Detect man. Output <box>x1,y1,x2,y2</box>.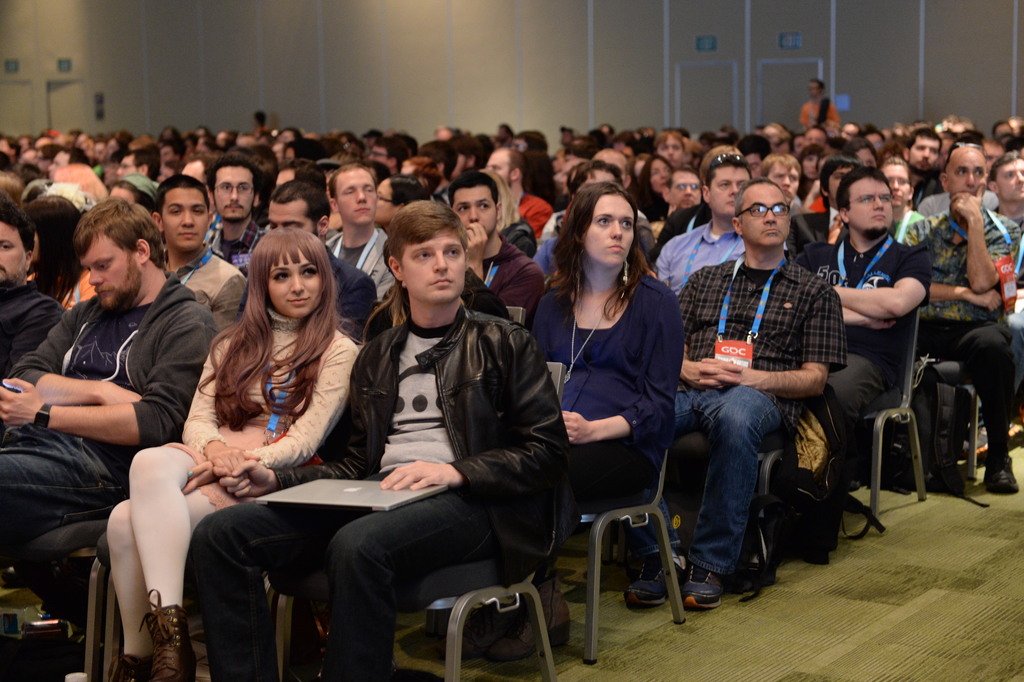
<box>800,77,840,132</box>.
